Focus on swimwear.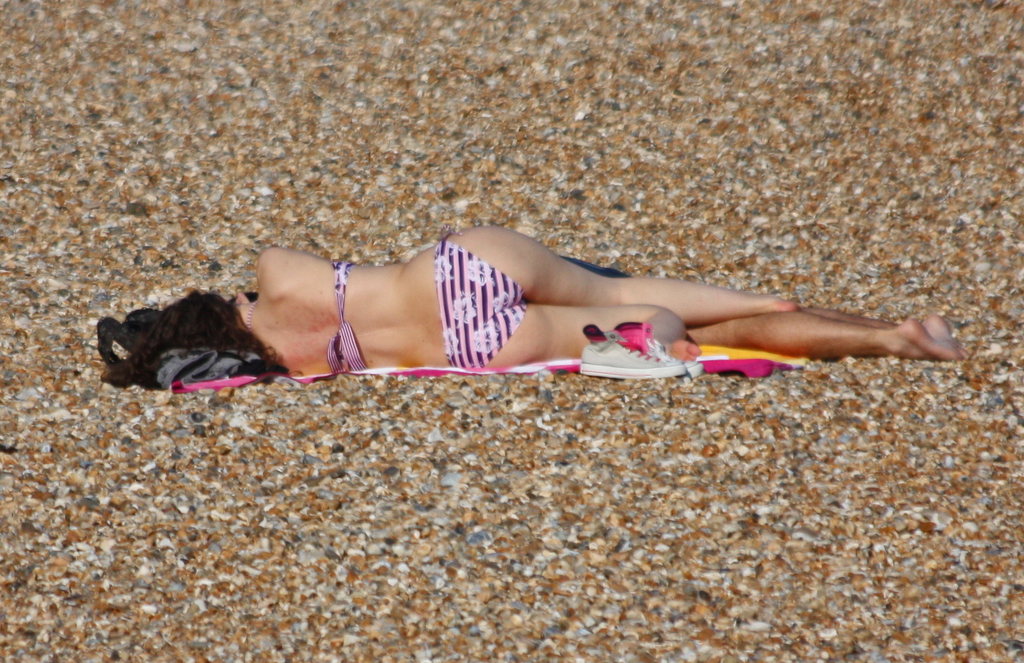
Focused at left=433, top=234, right=532, bottom=371.
